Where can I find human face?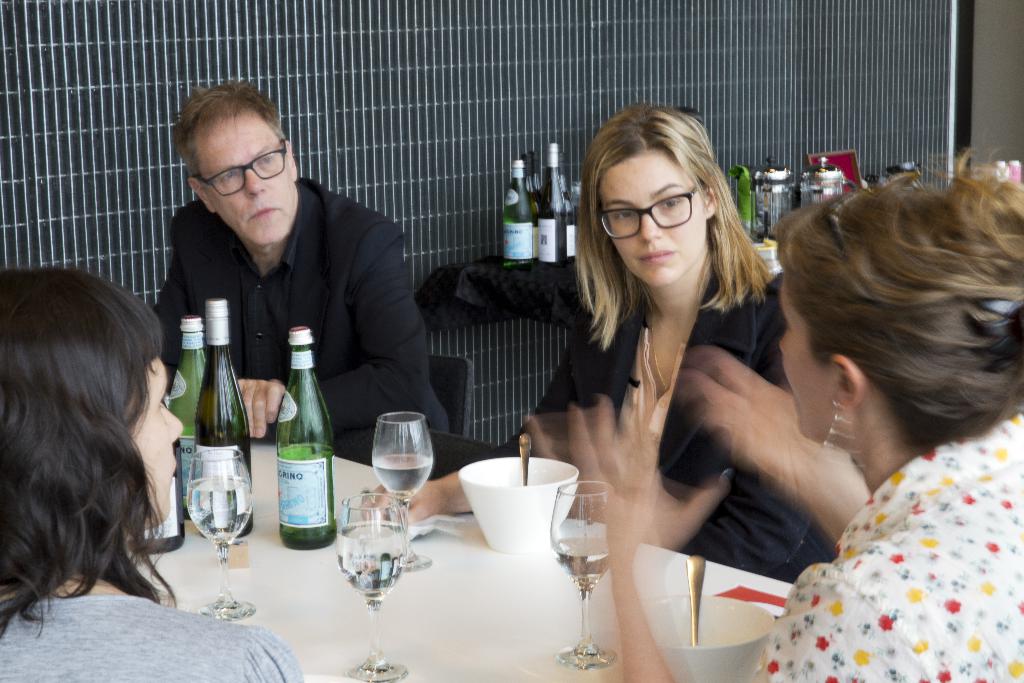
You can find it at rect(598, 152, 706, 281).
